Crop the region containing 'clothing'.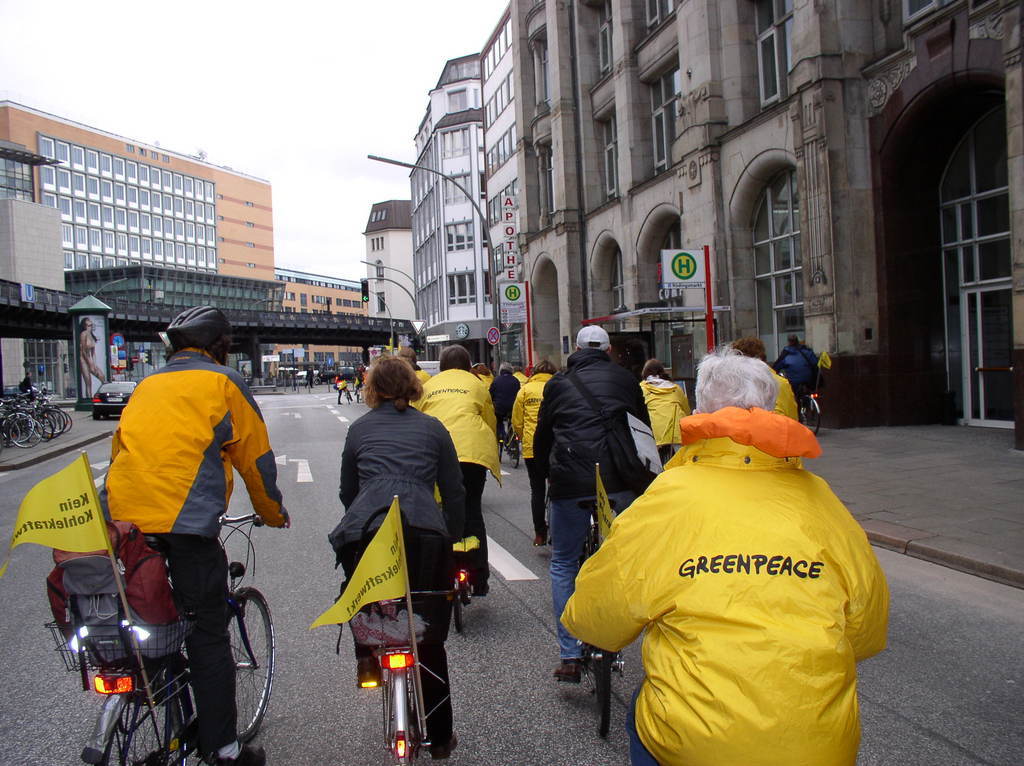
Crop region: 101:349:288:752.
